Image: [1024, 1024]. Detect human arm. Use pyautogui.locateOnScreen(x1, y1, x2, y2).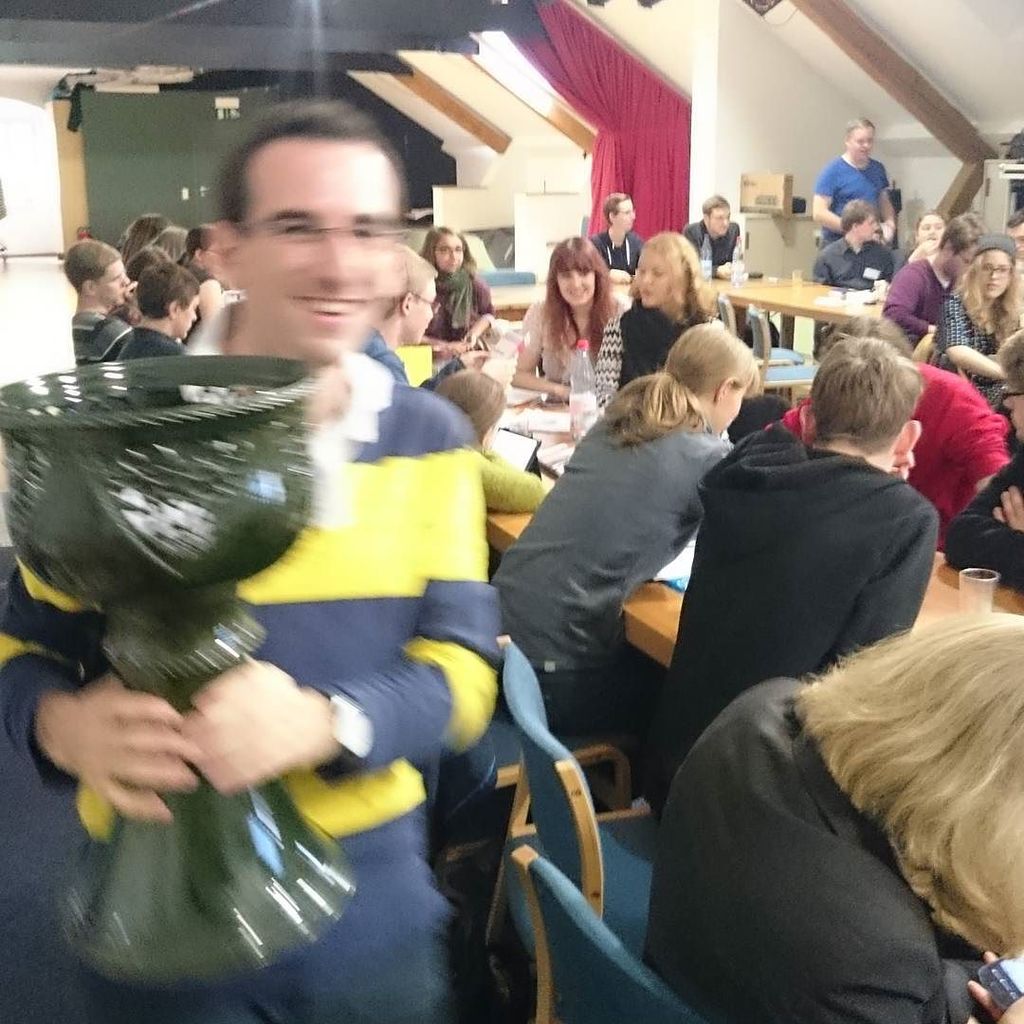
pyautogui.locateOnScreen(947, 452, 1023, 595).
